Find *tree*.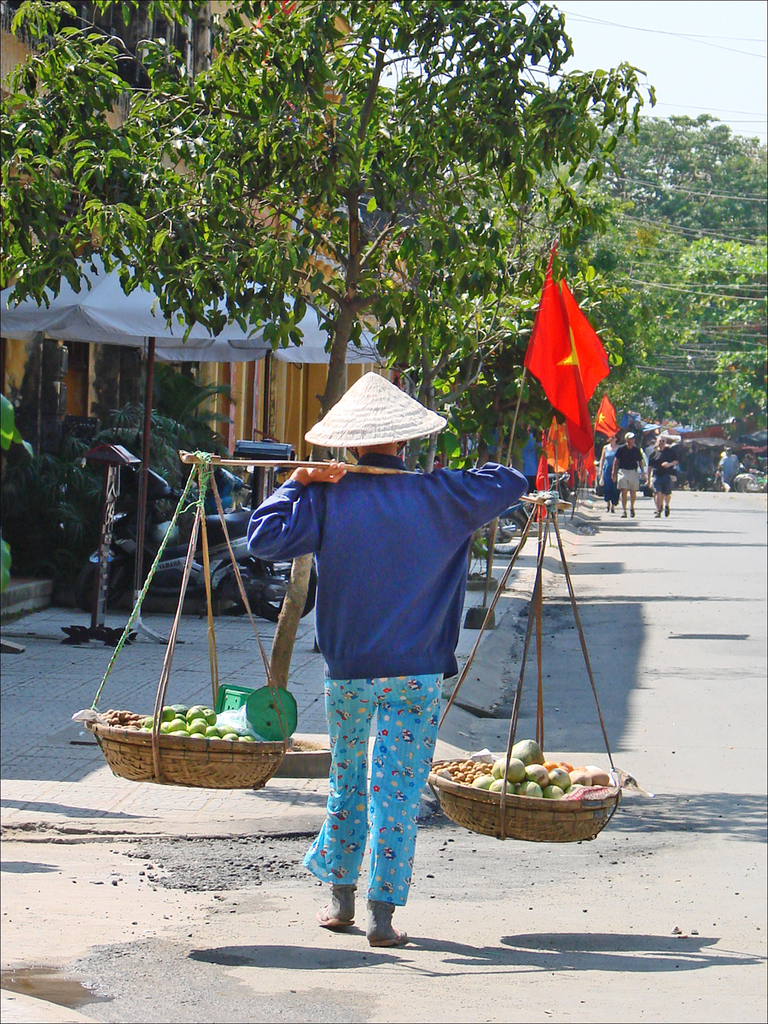
<region>523, 94, 767, 497</region>.
